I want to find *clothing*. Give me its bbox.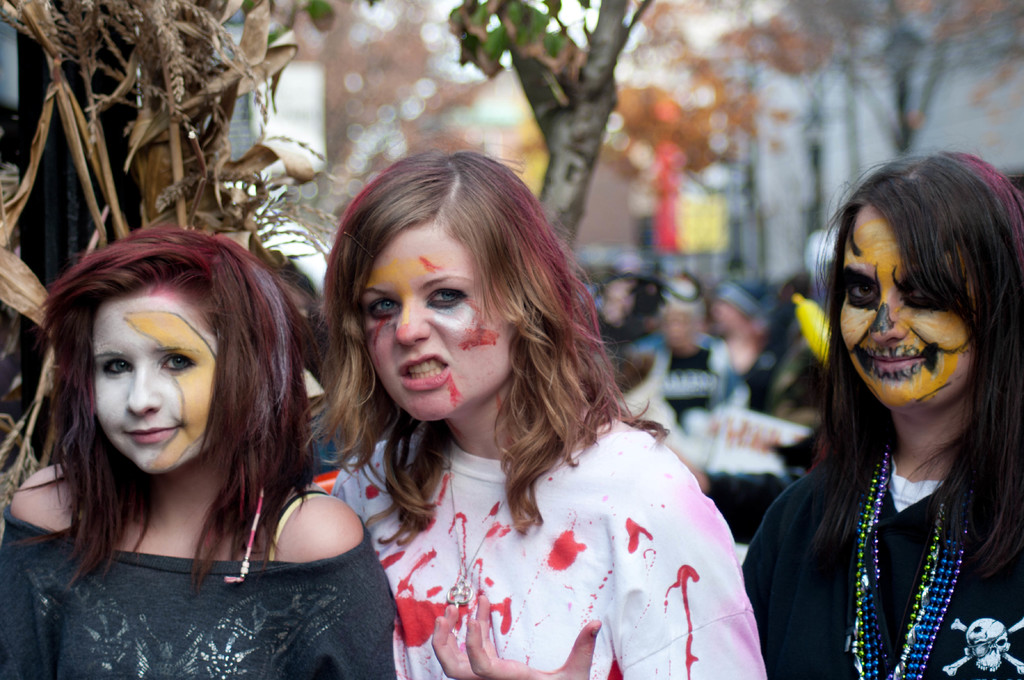
326/398/794/660.
